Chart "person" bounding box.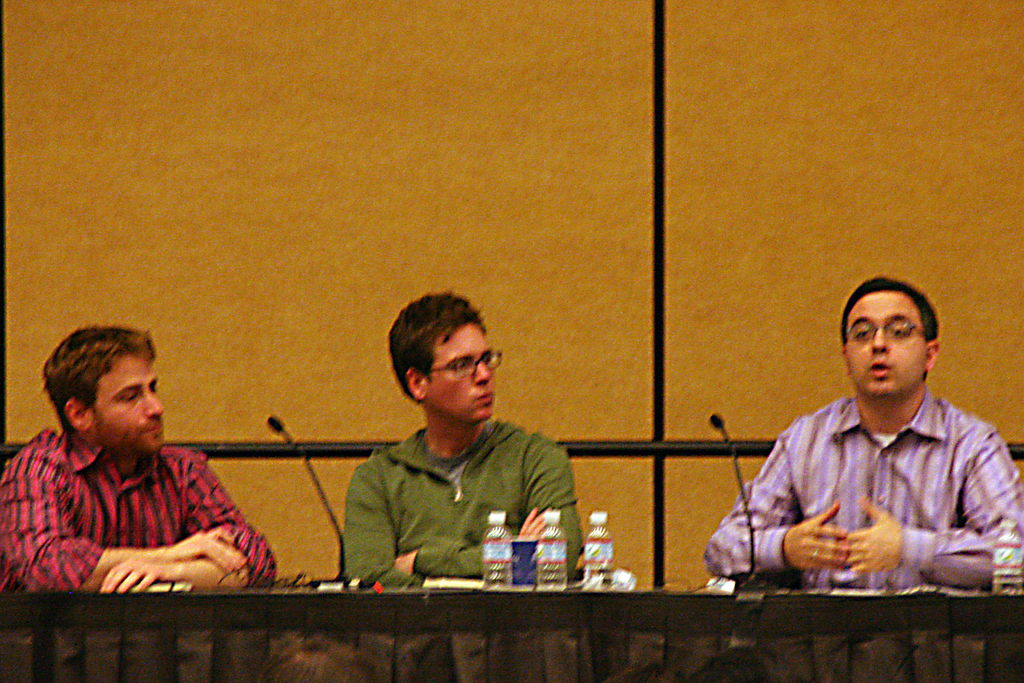
Charted: crop(344, 289, 584, 588).
